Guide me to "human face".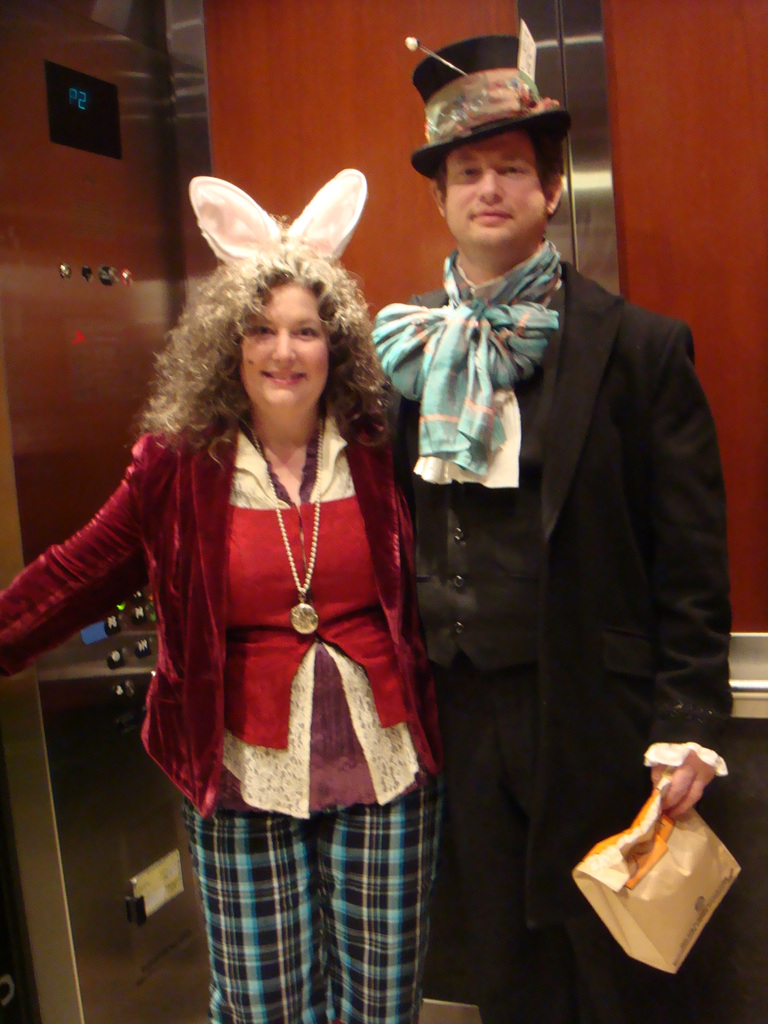
Guidance: x1=239, y1=294, x2=337, y2=419.
